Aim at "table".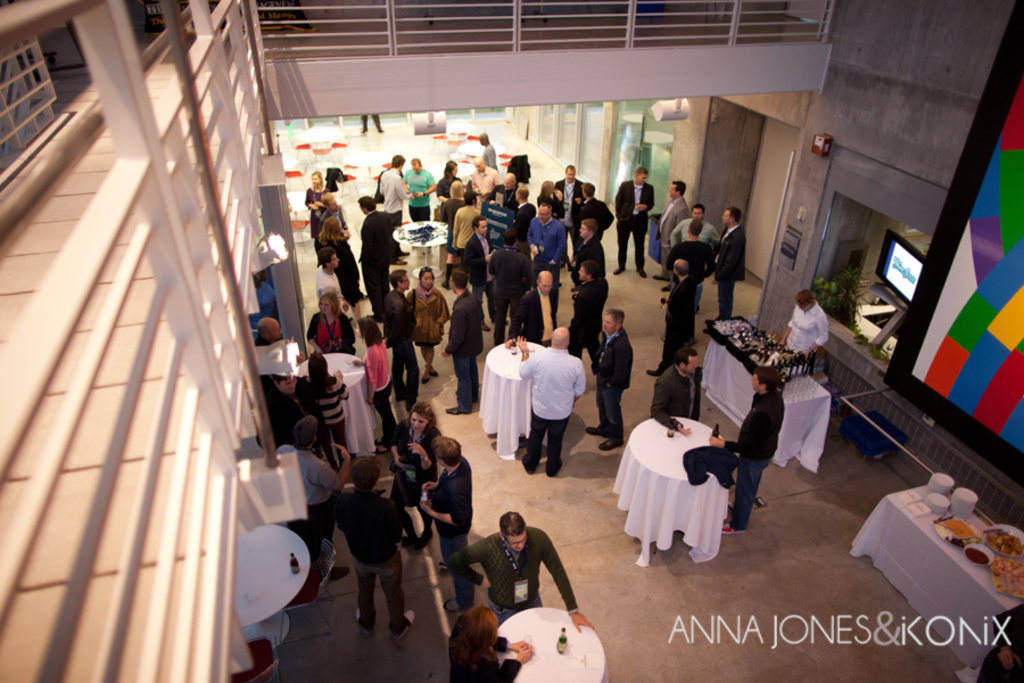
Aimed at 243,512,308,650.
